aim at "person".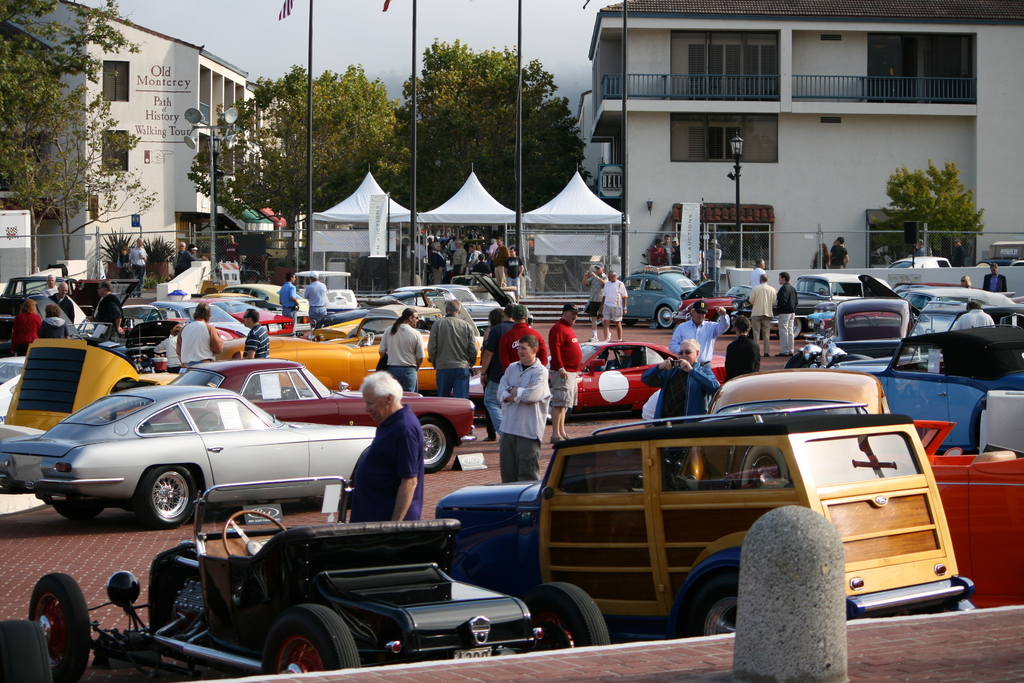
Aimed at (48,284,74,329).
